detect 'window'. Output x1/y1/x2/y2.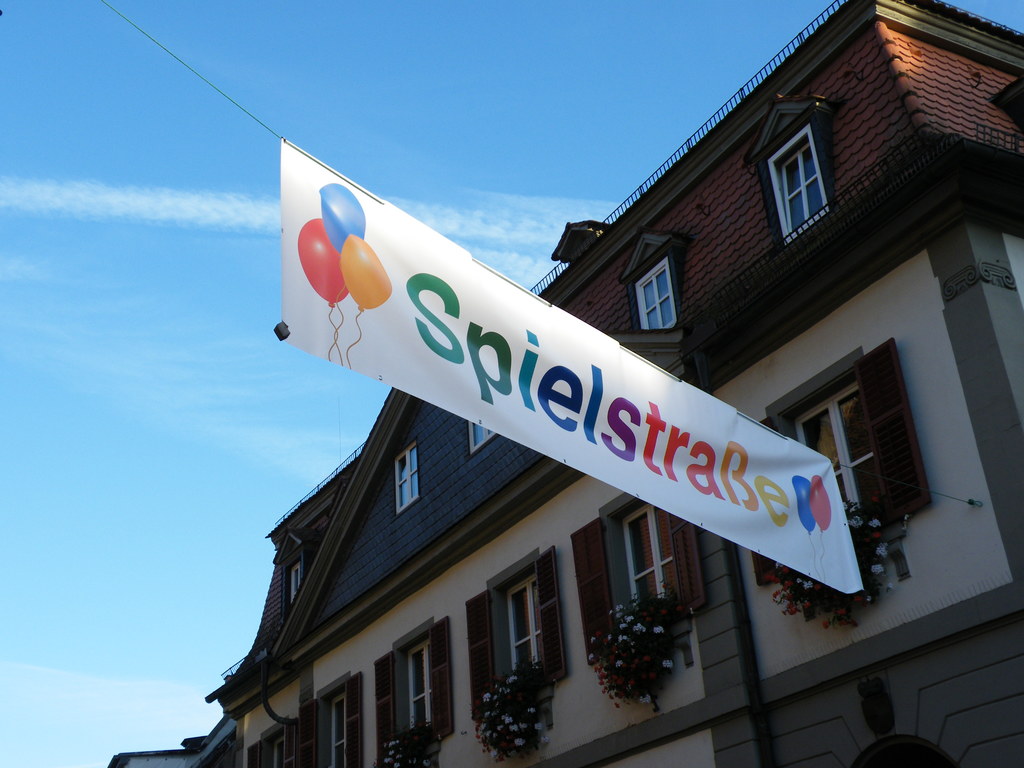
470/422/494/452.
